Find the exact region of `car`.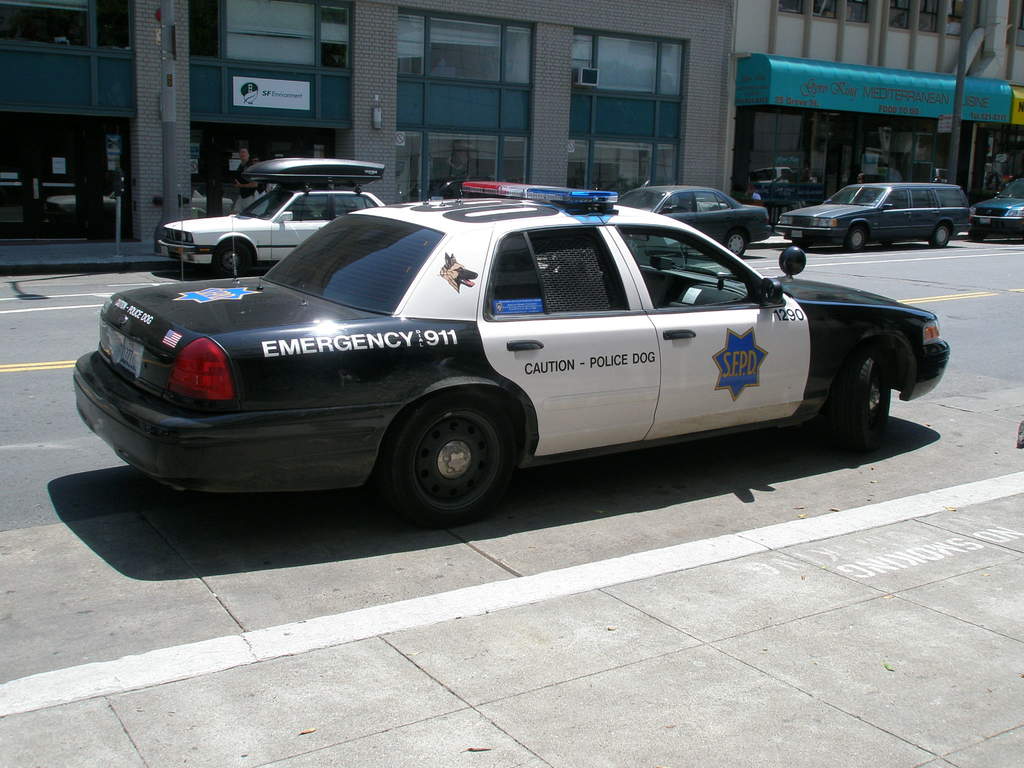
Exact region: 966 184 1023 246.
